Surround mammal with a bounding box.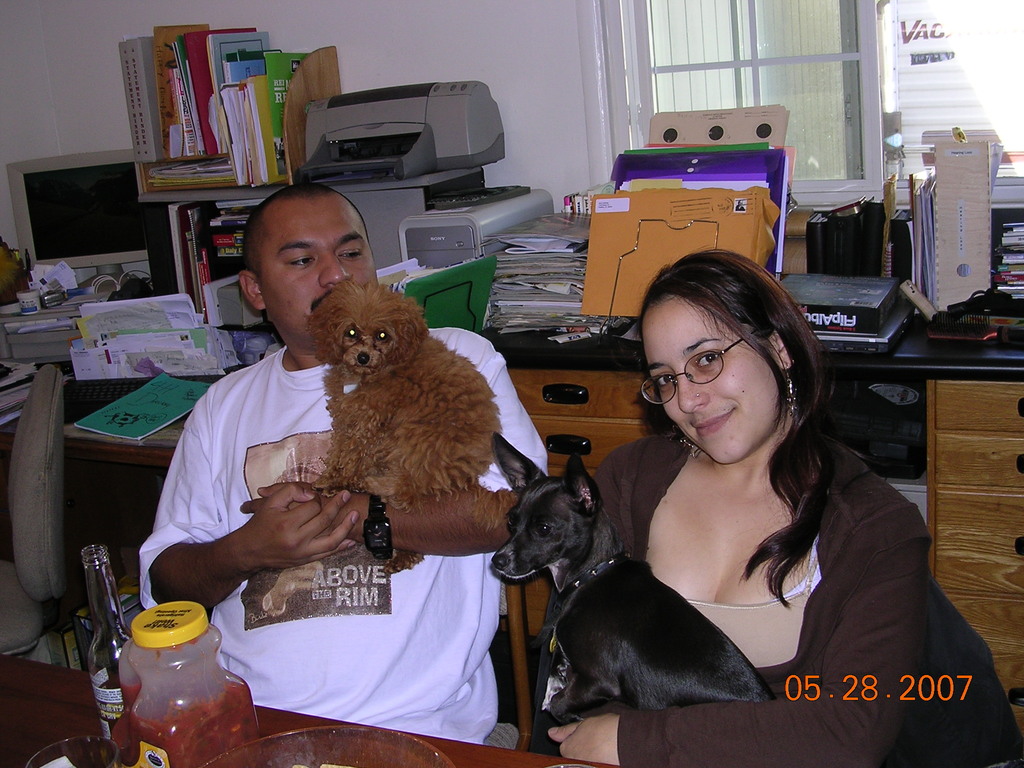
<bbox>303, 284, 504, 577</bbox>.
